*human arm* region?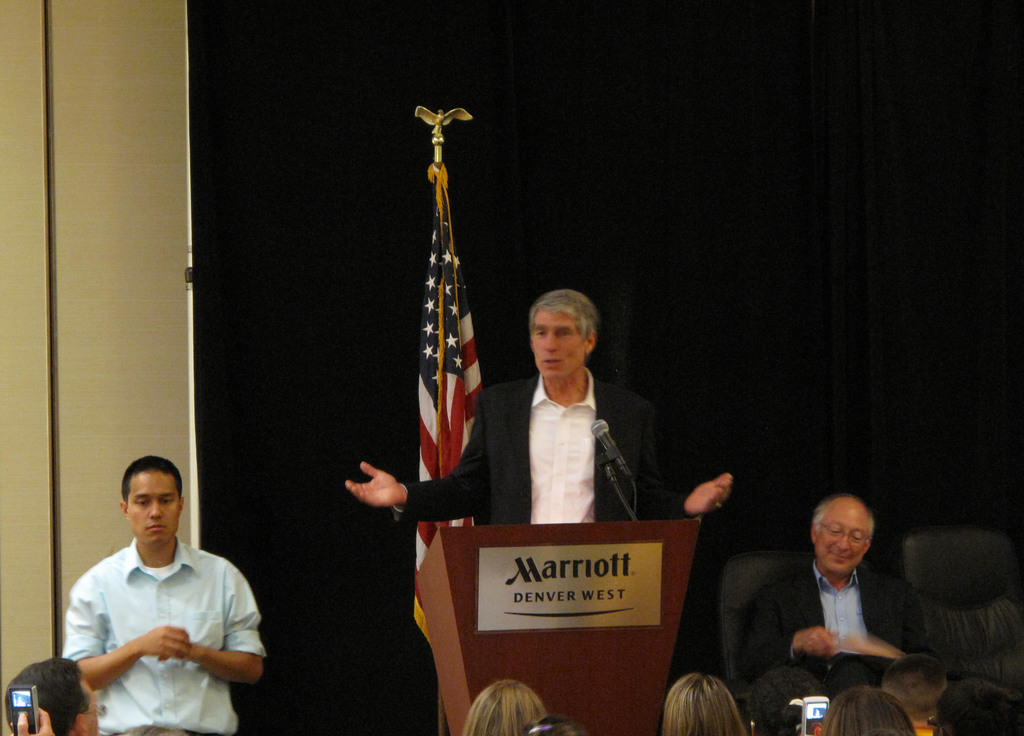
box=[157, 568, 262, 683]
